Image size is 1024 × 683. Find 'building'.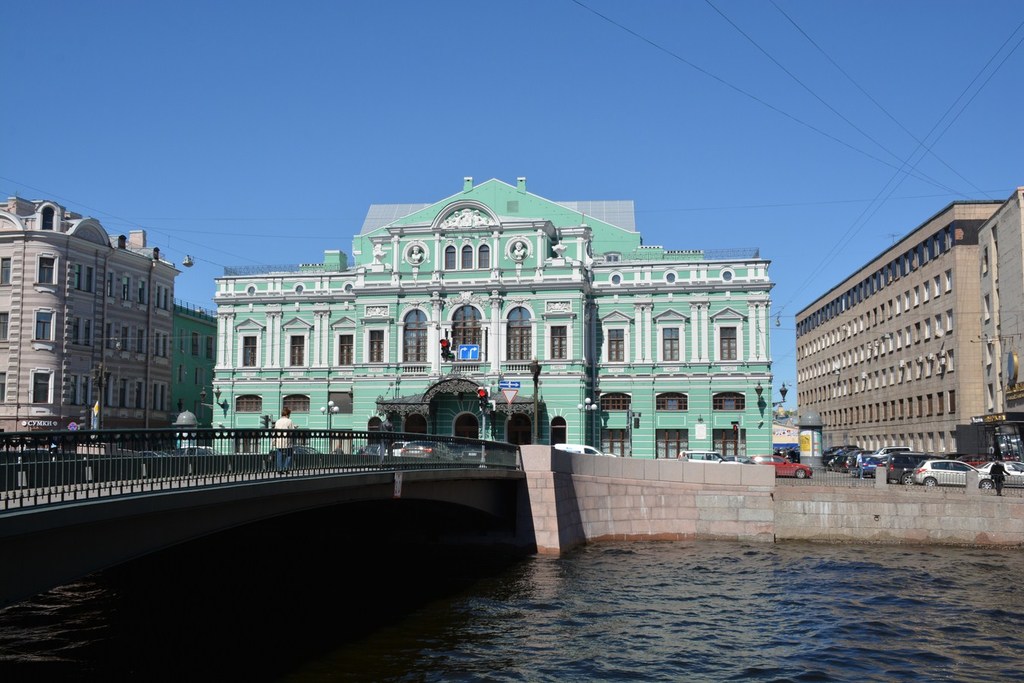
<bbox>0, 193, 172, 451</bbox>.
